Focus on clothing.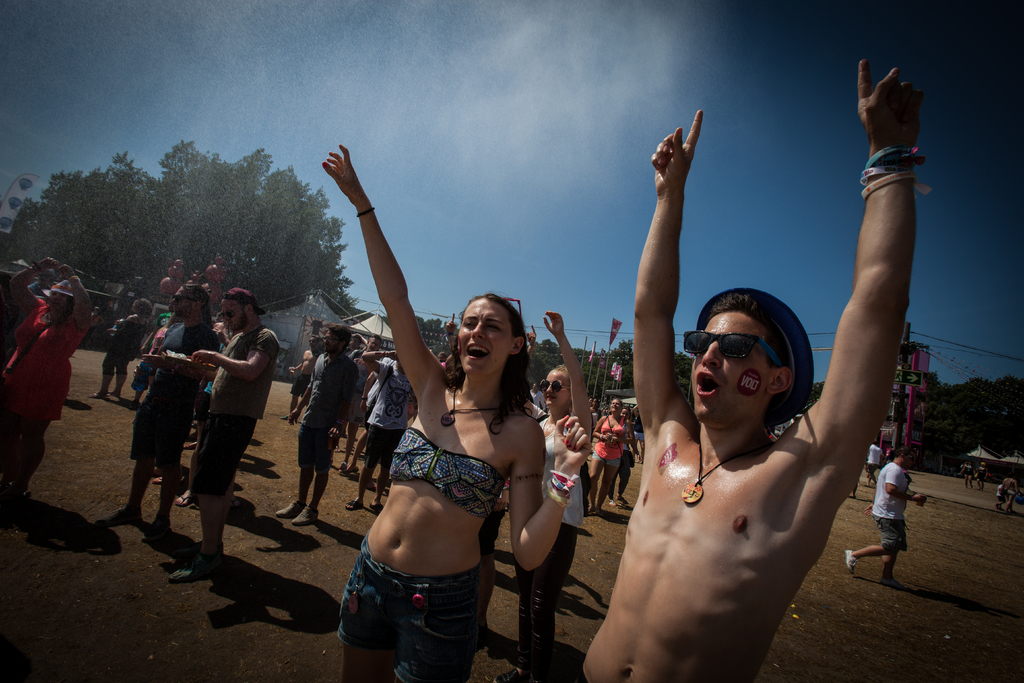
Focused at (190,324,282,490).
